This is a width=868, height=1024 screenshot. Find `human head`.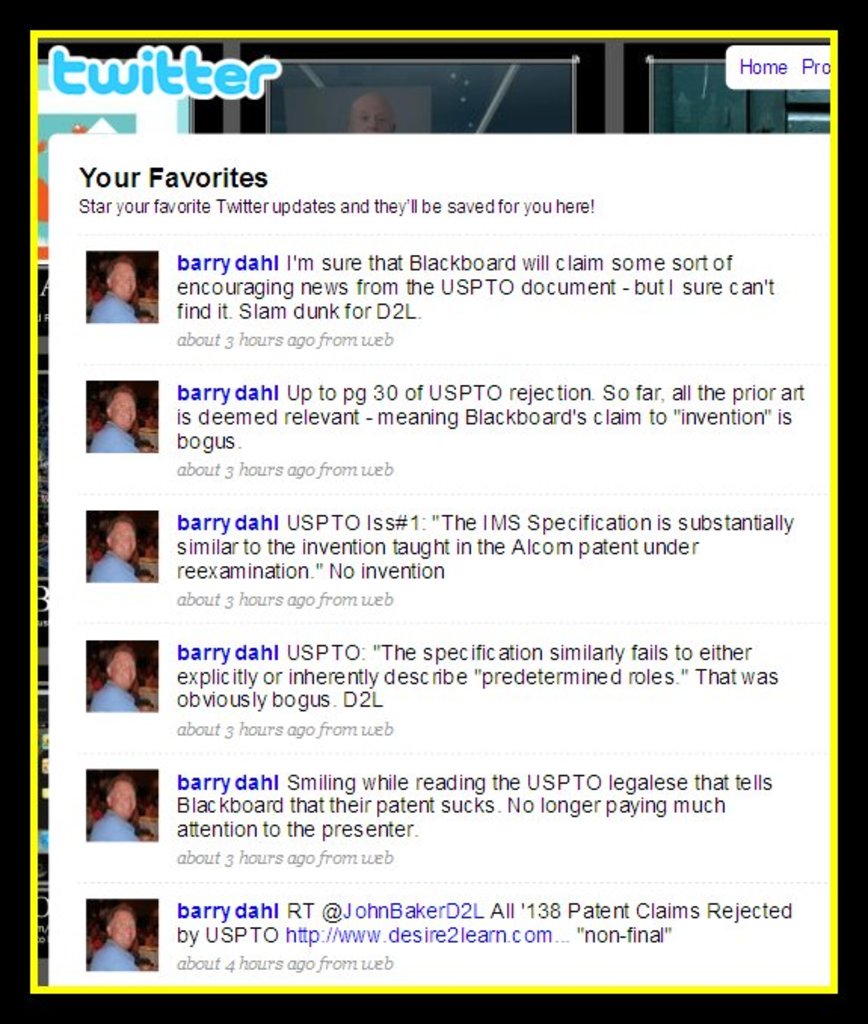
Bounding box: <bbox>97, 257, 136, 299</bbox>.
